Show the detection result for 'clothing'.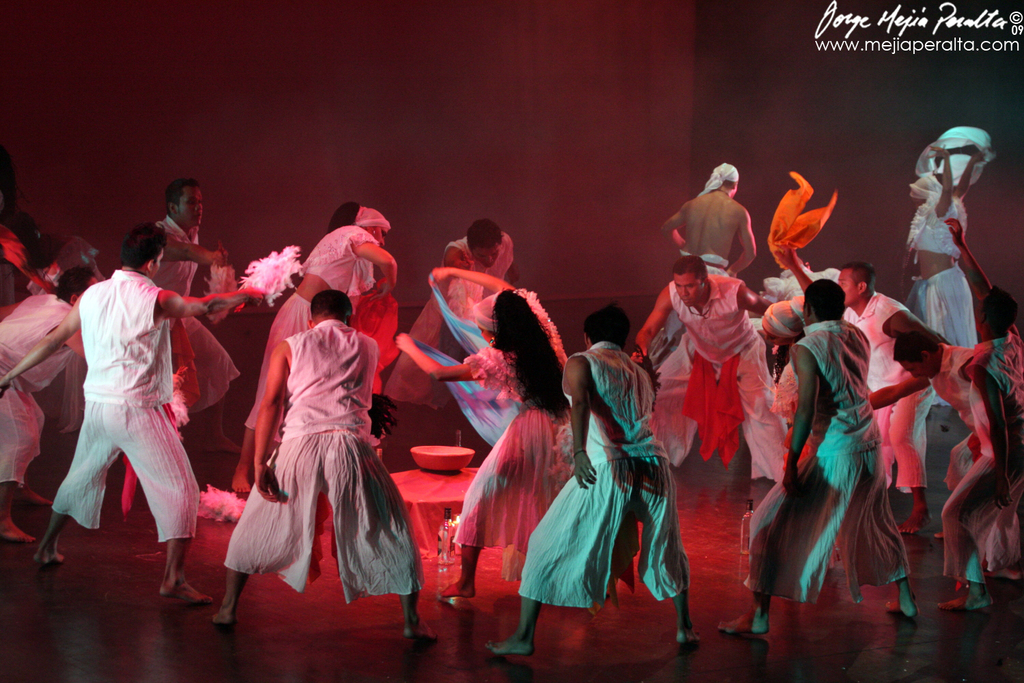
741 315 910 607.
